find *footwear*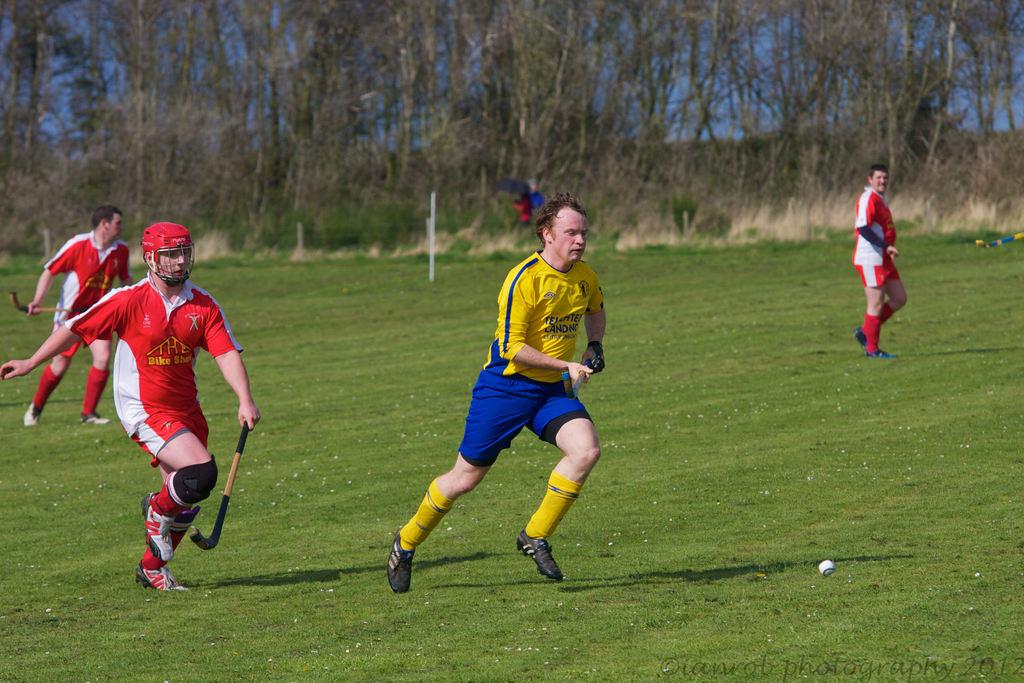
[x1=389, y1=528, x2=415, y2=595]
